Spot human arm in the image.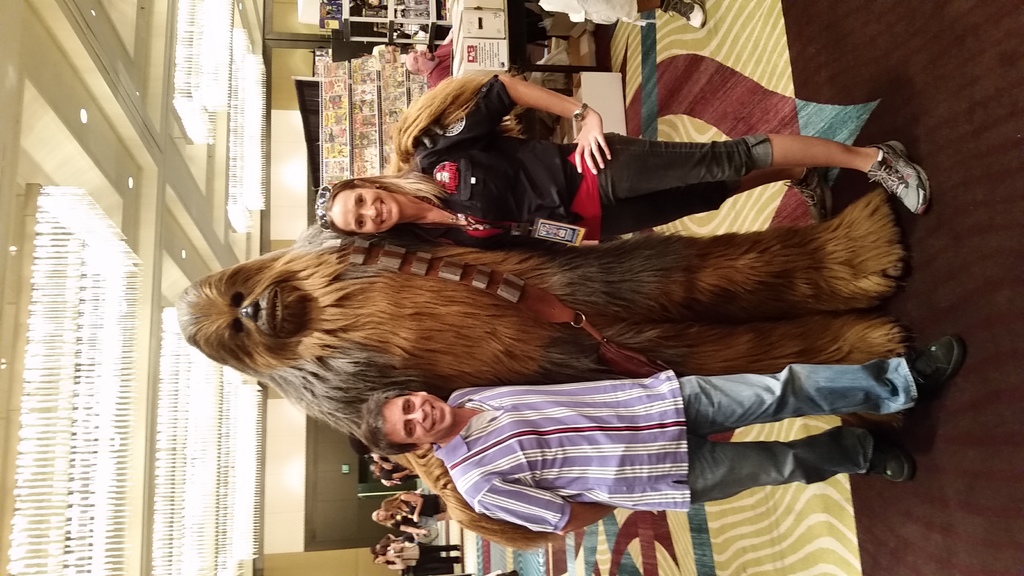
human arm found at x1=410, y1=68, x2=614, y2=177.
